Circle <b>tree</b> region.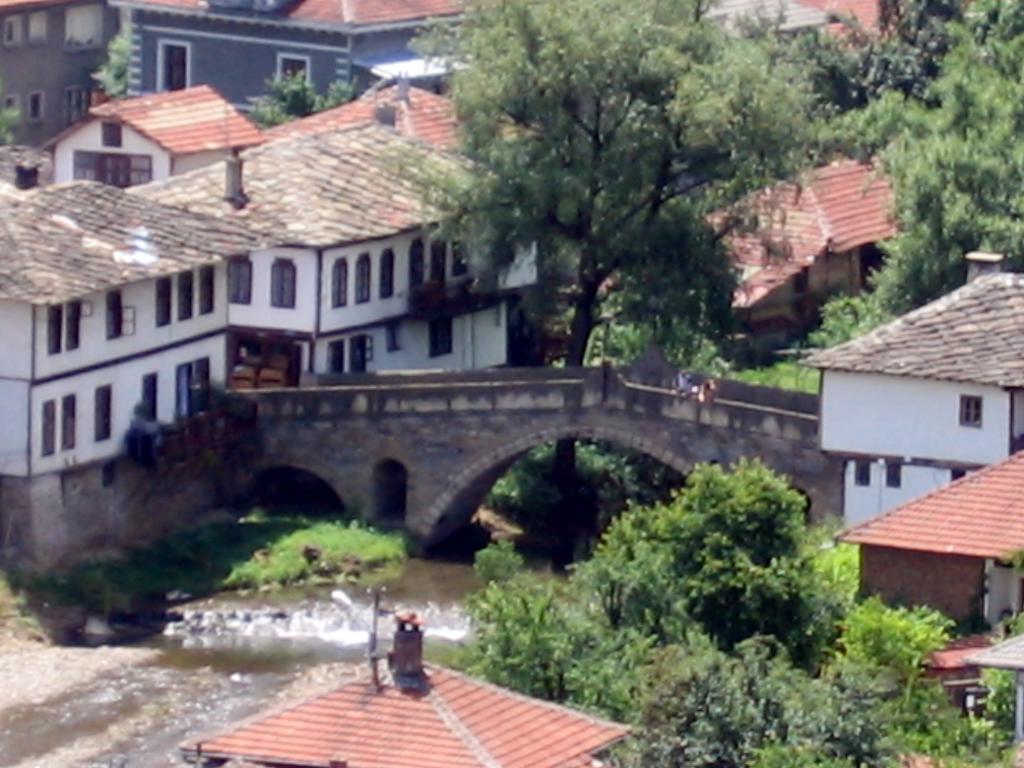
Region: box(239, 69, 356, 132).
